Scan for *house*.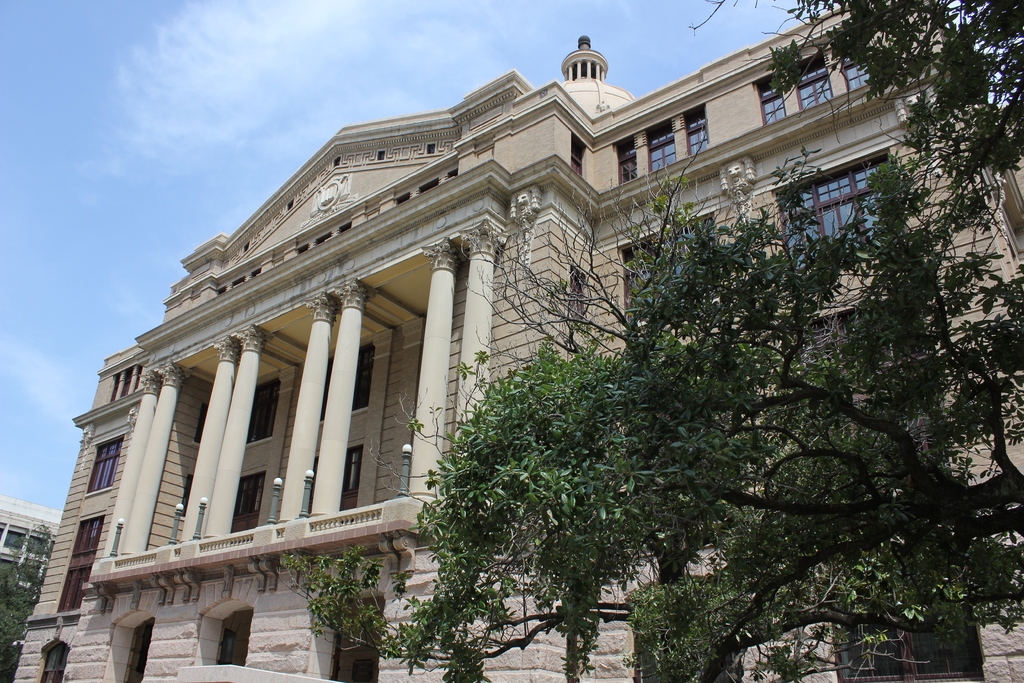
Scan result: bbox=[9, 0, 1023, 682].
